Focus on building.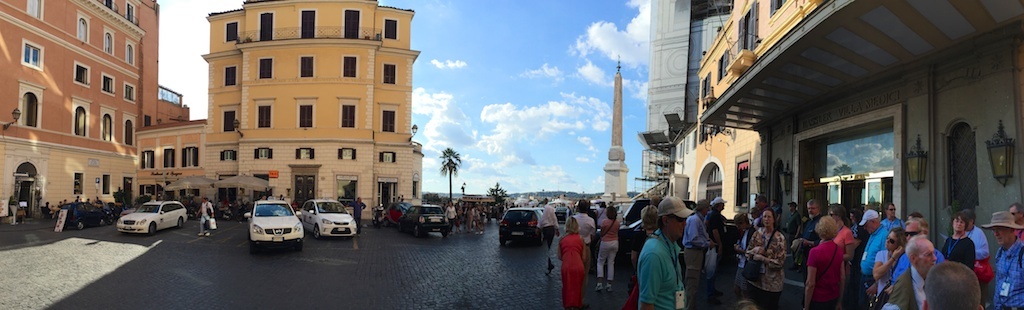
Focused at x1=132 y1=0 x2=425 y2=223.
